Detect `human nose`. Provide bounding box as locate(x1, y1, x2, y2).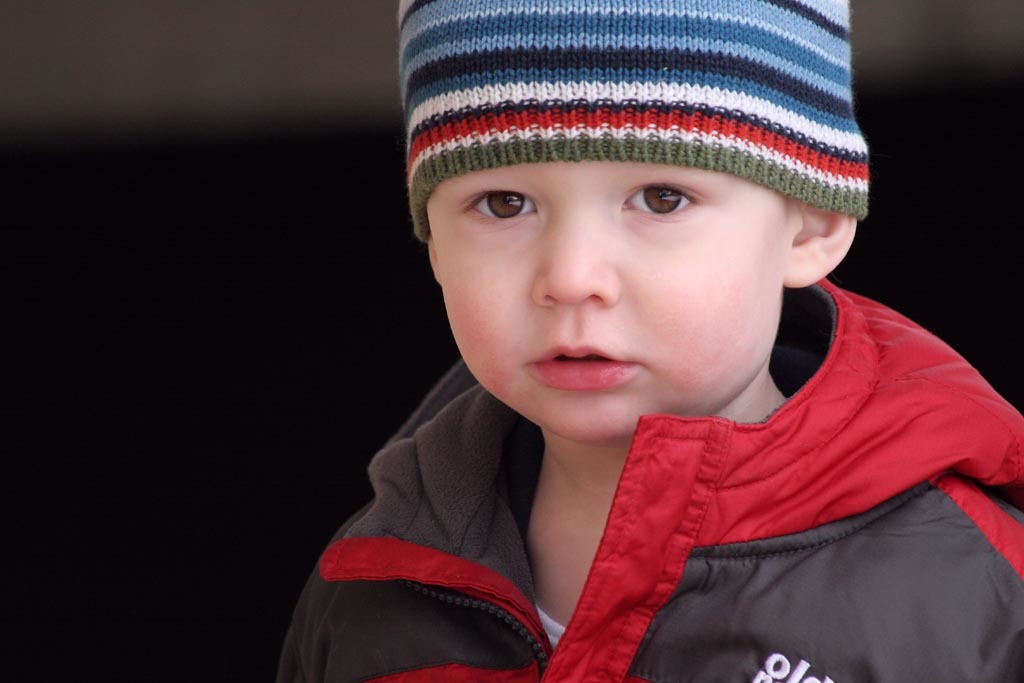
locate(529, 203, 618, 308).
